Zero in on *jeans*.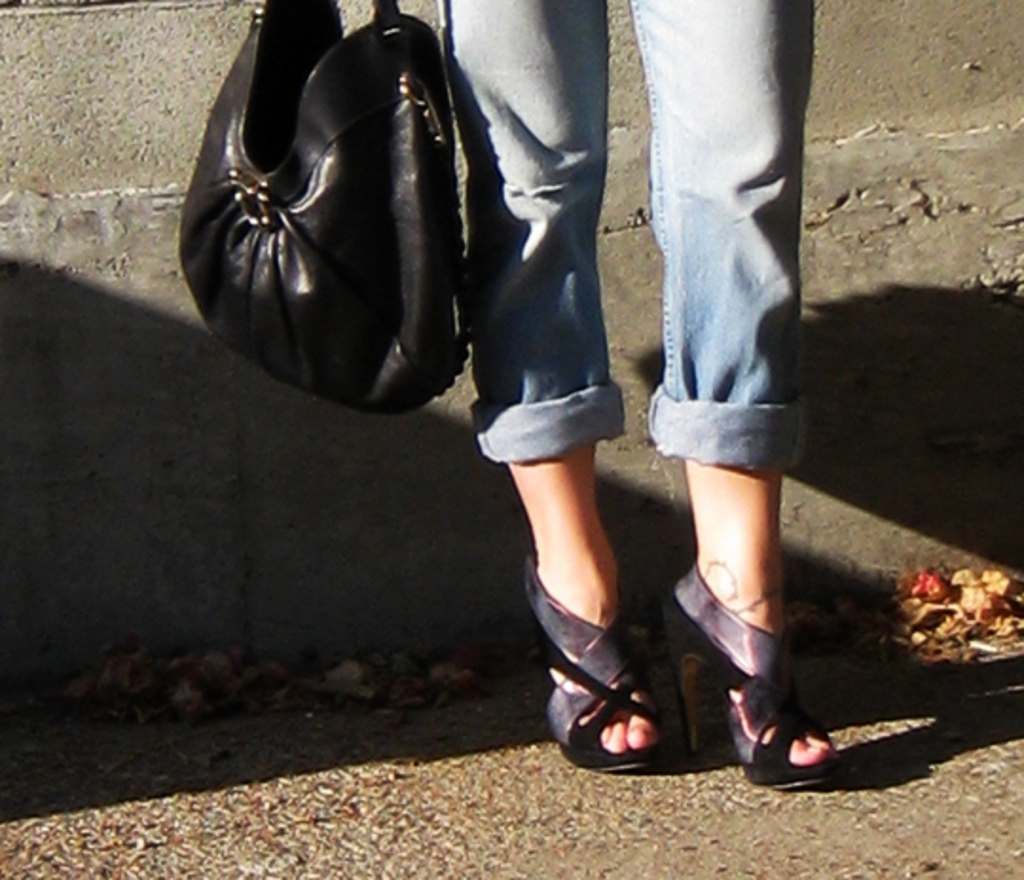
Zeroed in: (432, 0, 812, 472).
